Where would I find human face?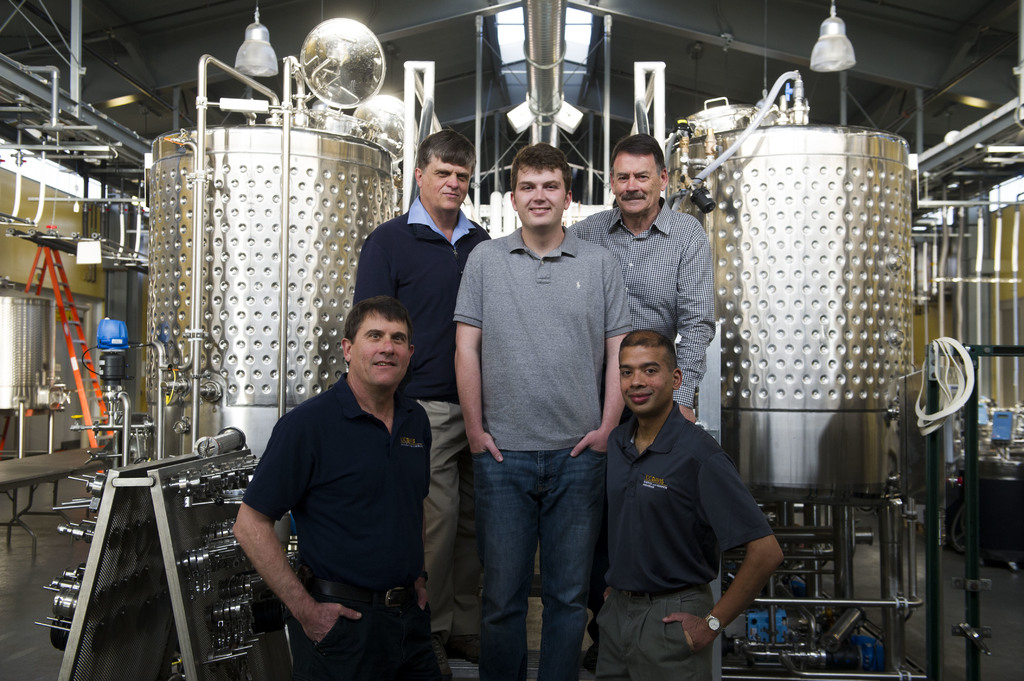
At BBox(609, 154, 661, 211).
